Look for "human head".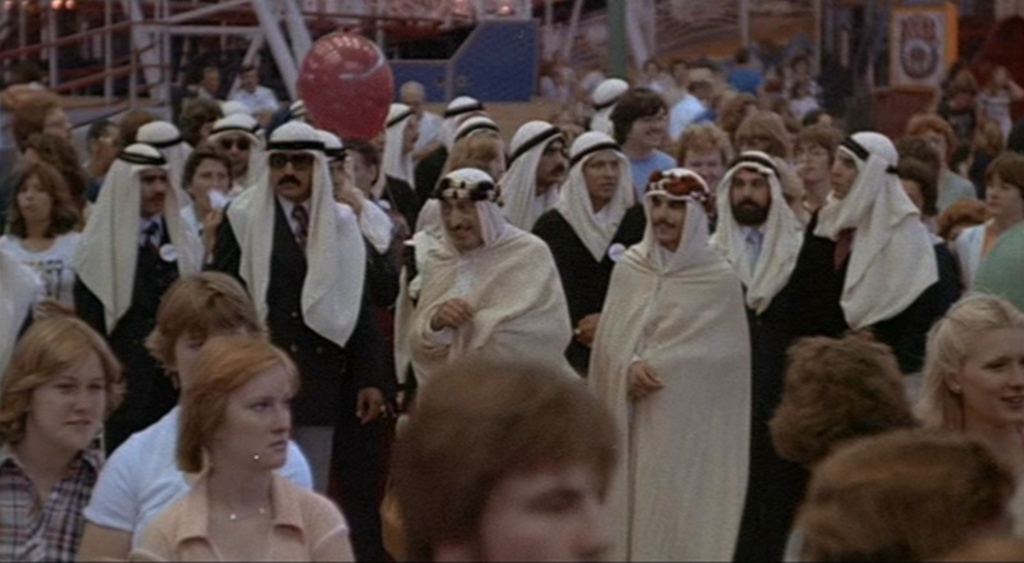
Found: 195 60 220 93.
